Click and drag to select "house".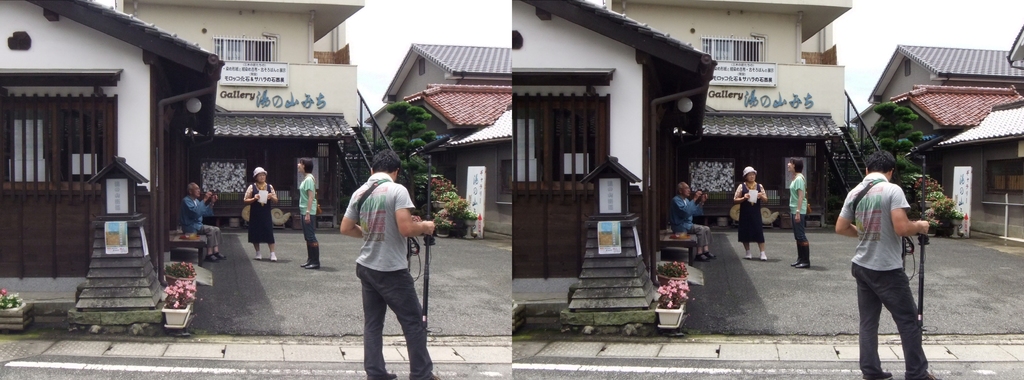
Selection: bbox(365, 41, 511, 241).
